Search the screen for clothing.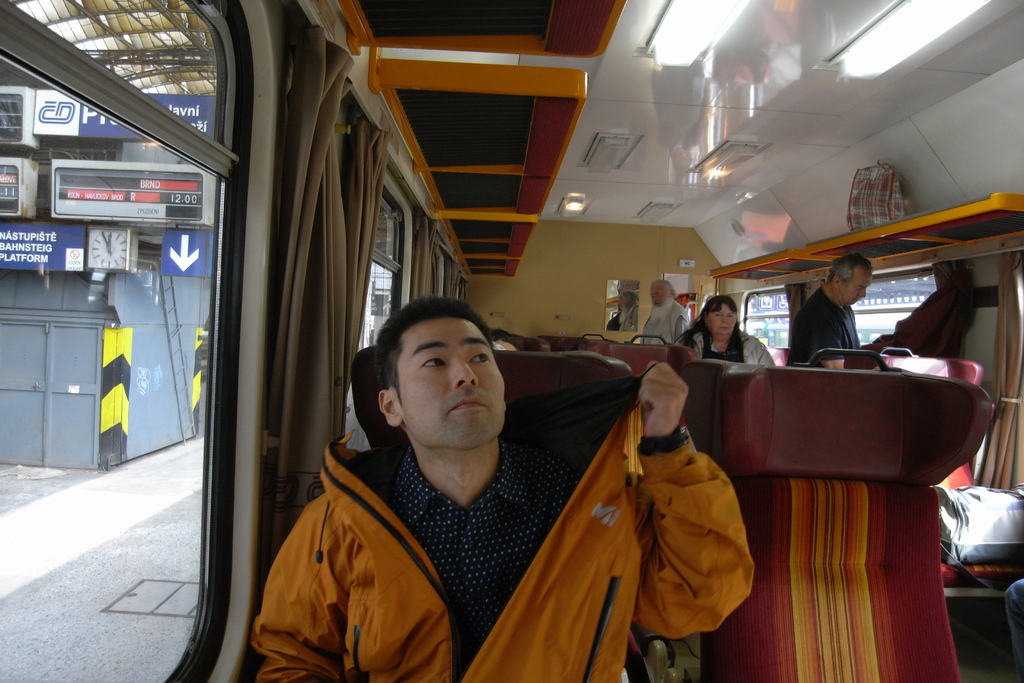
Found at Rect(688, 319, 772, 368).
